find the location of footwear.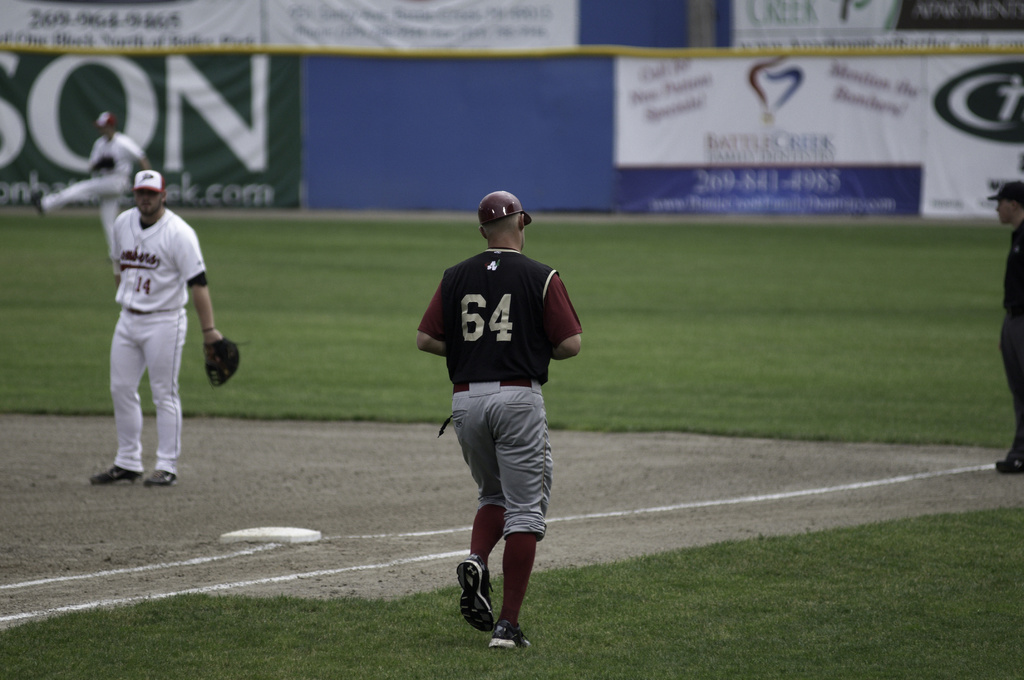
Location: (488, 615, 532, 651).
